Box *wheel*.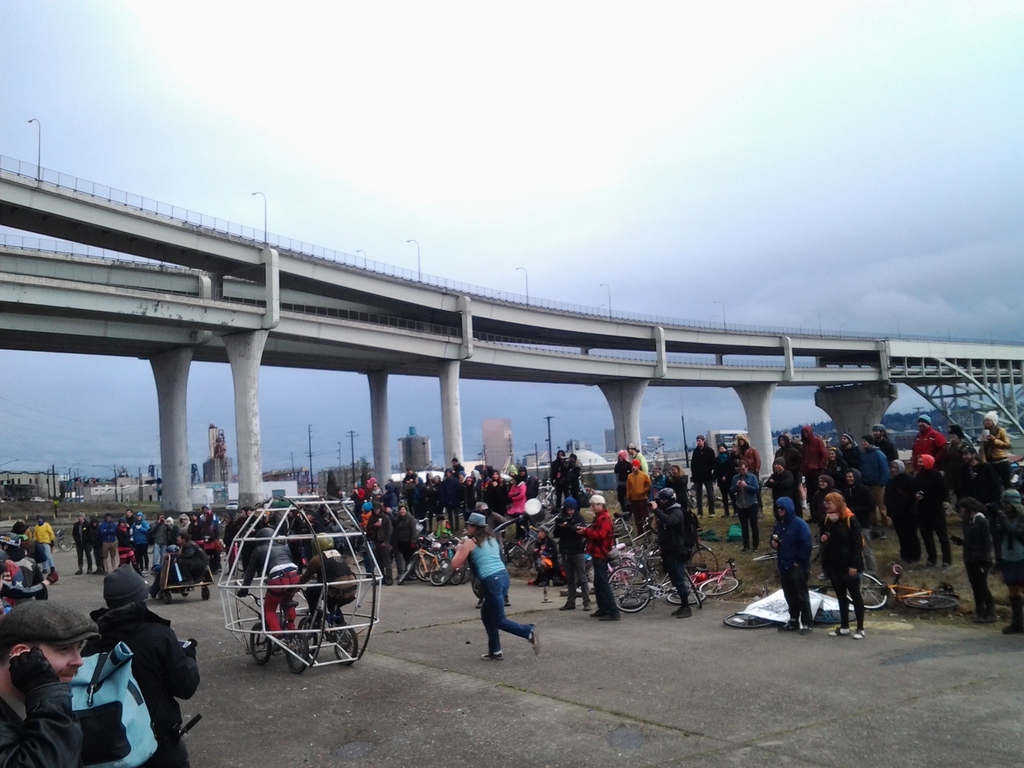
rect(845, 569, 888, 610).
